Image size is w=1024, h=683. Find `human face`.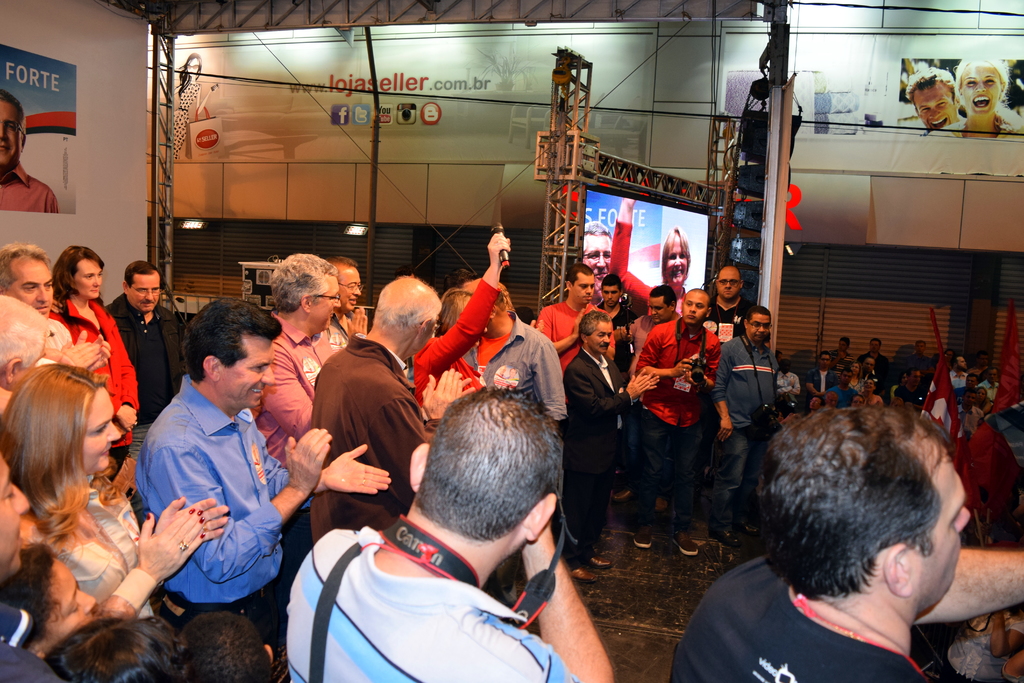
{"x1": 570, "y1": 270, "x2": 595, "y2": 299}.
